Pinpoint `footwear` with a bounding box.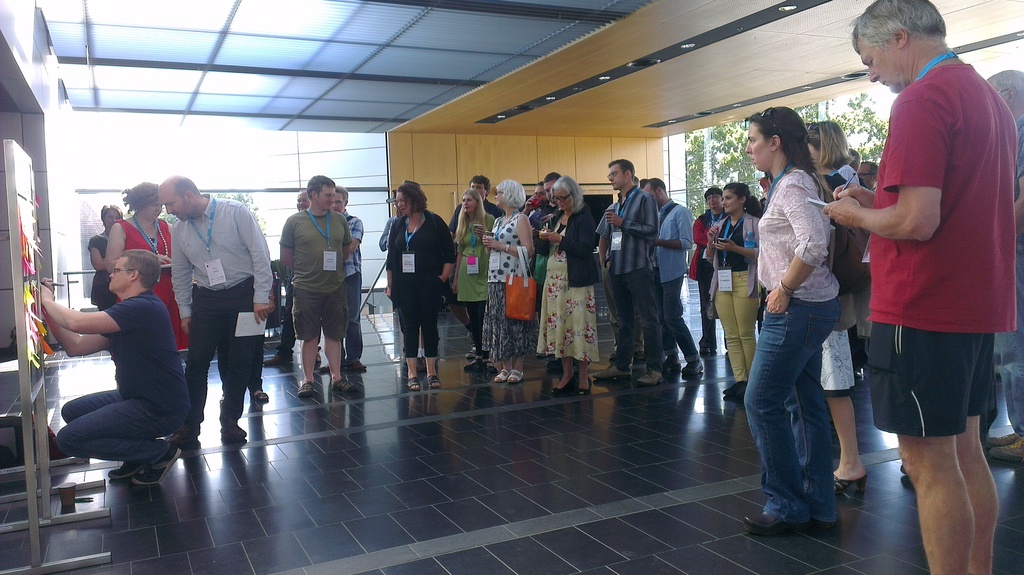
x1=639 y1=368 x2=666 y2=385.
